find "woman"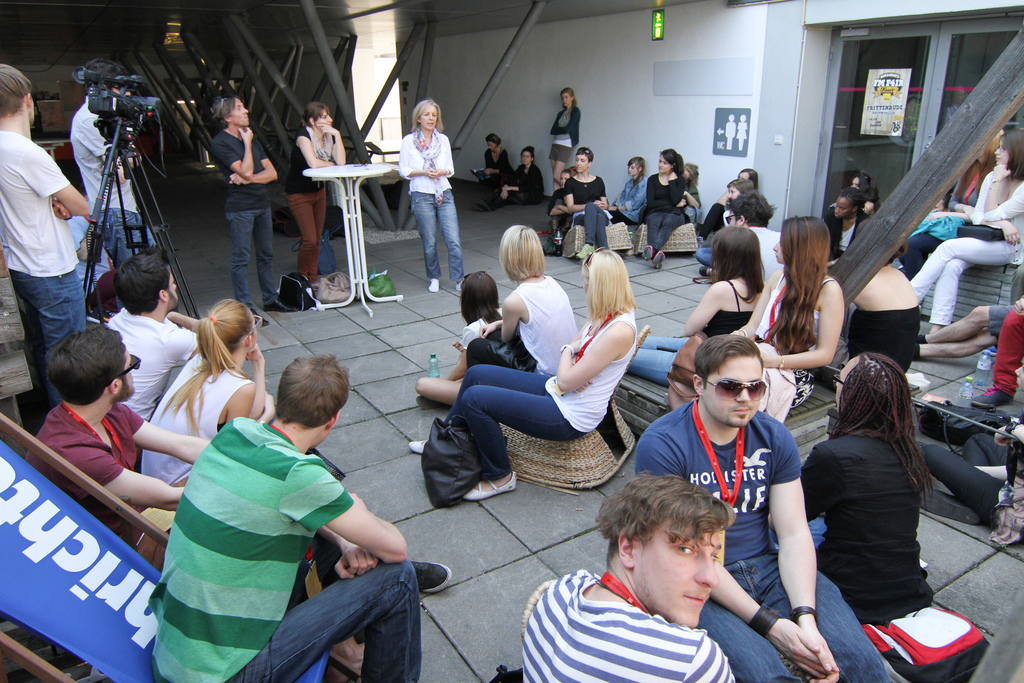
{"x1": 402, "y1": 247, "x2": 637, "y2": 498}
